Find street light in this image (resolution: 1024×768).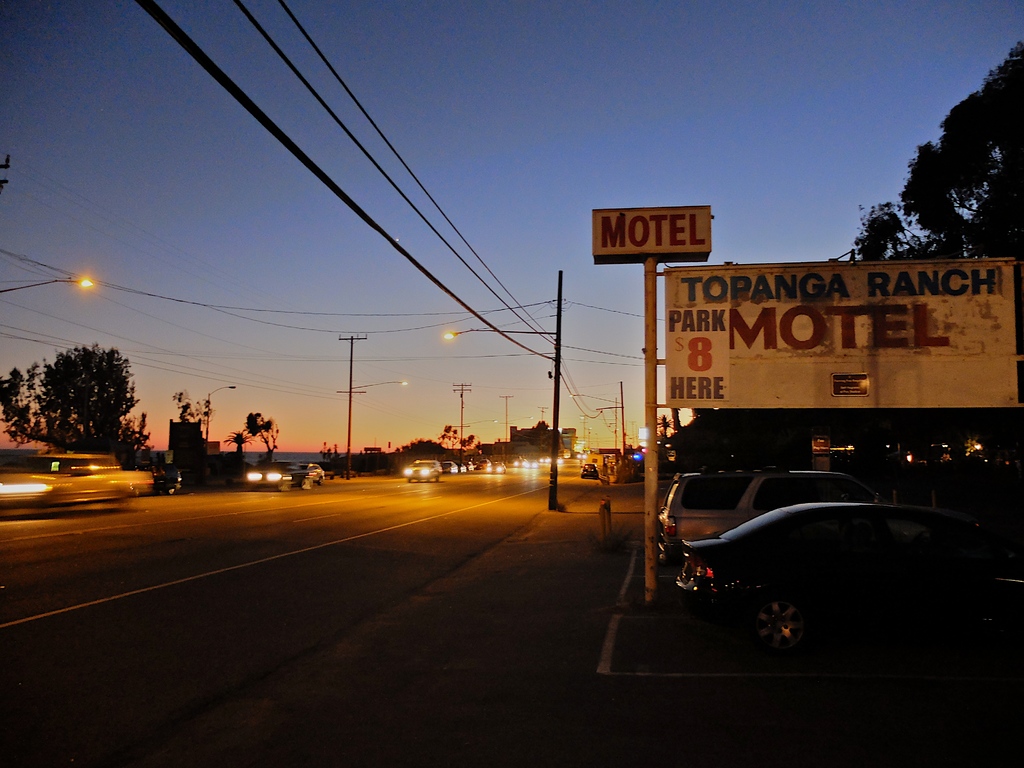
208/383/234/452.
